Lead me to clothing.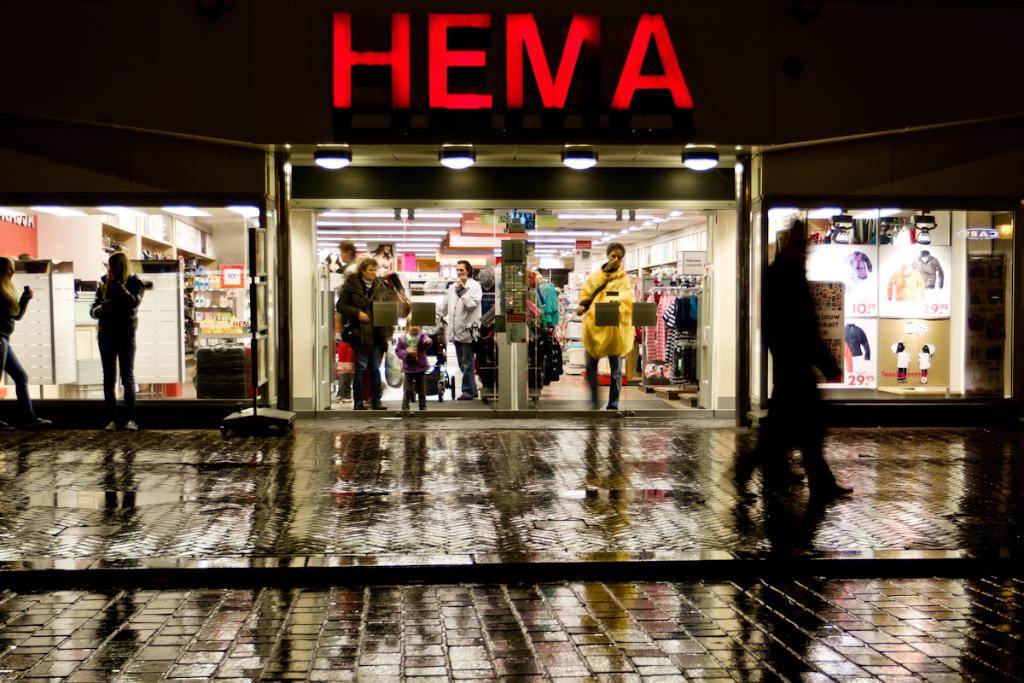
Lead to x1=102 y1=277 x2=137 y2=336.
